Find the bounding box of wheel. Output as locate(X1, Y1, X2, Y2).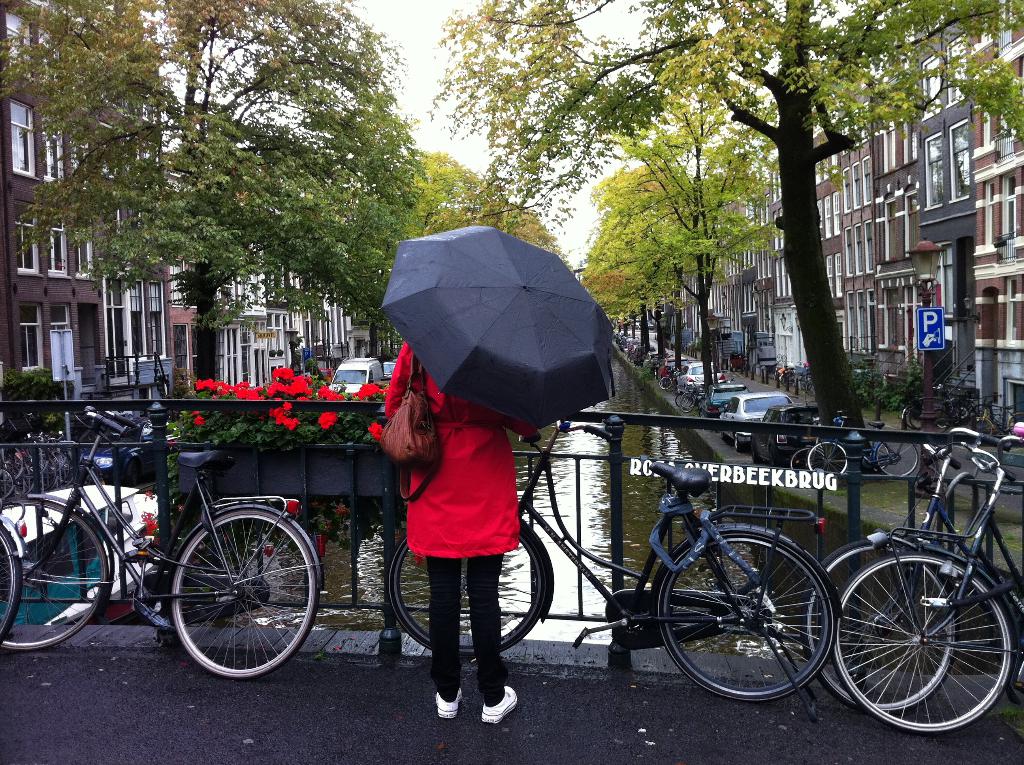
locate(173, 507, 319, 679).
